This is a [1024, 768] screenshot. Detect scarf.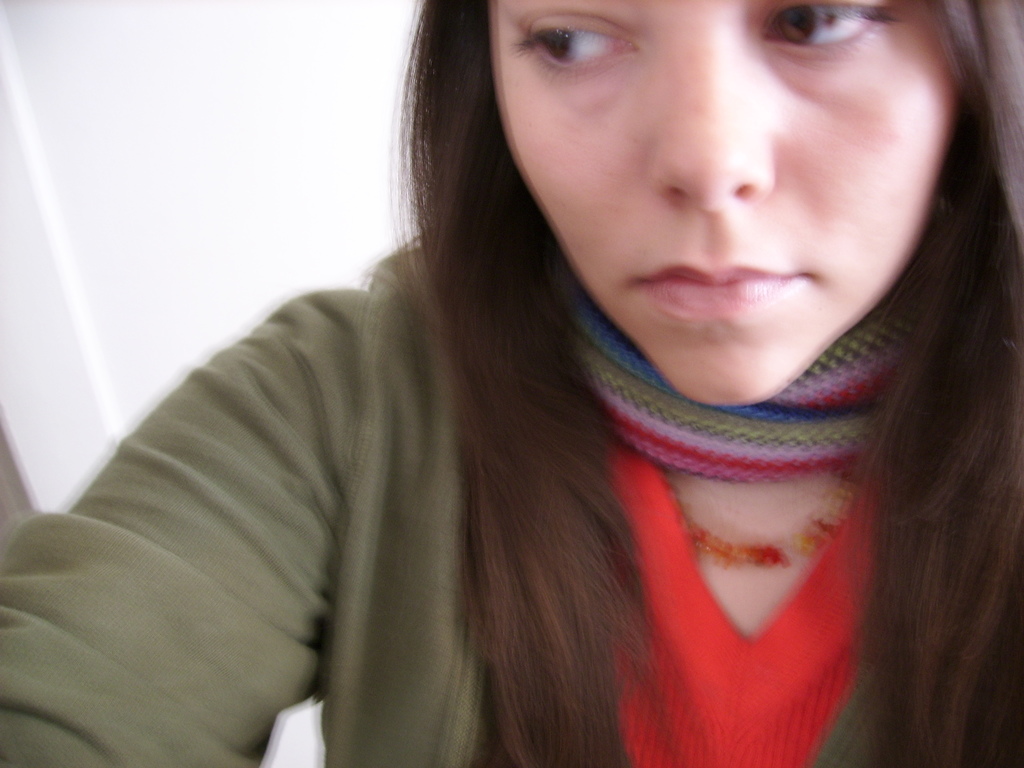
BBox(577, 284, 919, 495).
